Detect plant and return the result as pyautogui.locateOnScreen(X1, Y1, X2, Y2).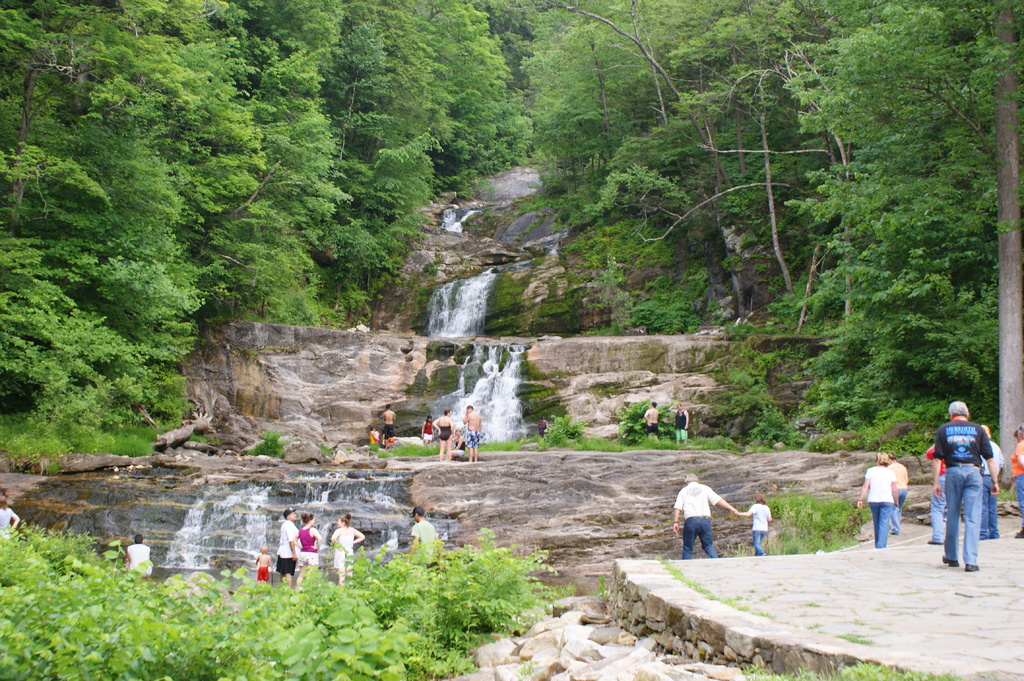
pyautogui.locateOnScreen(243, 428, 292, 463).
